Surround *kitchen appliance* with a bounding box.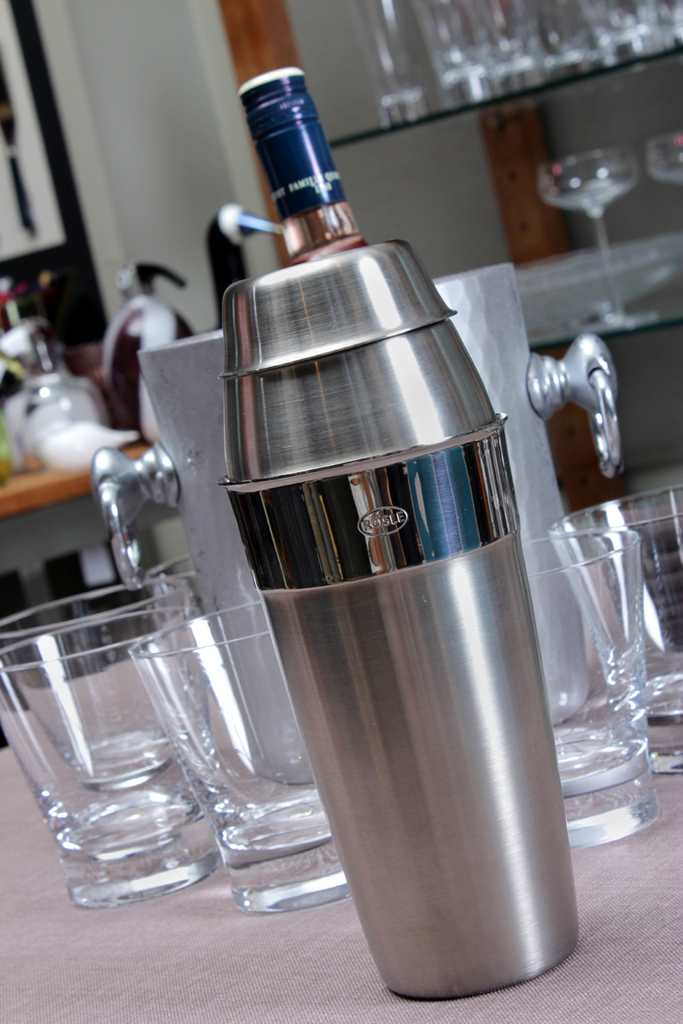
region(553, 479, 682, 770).
